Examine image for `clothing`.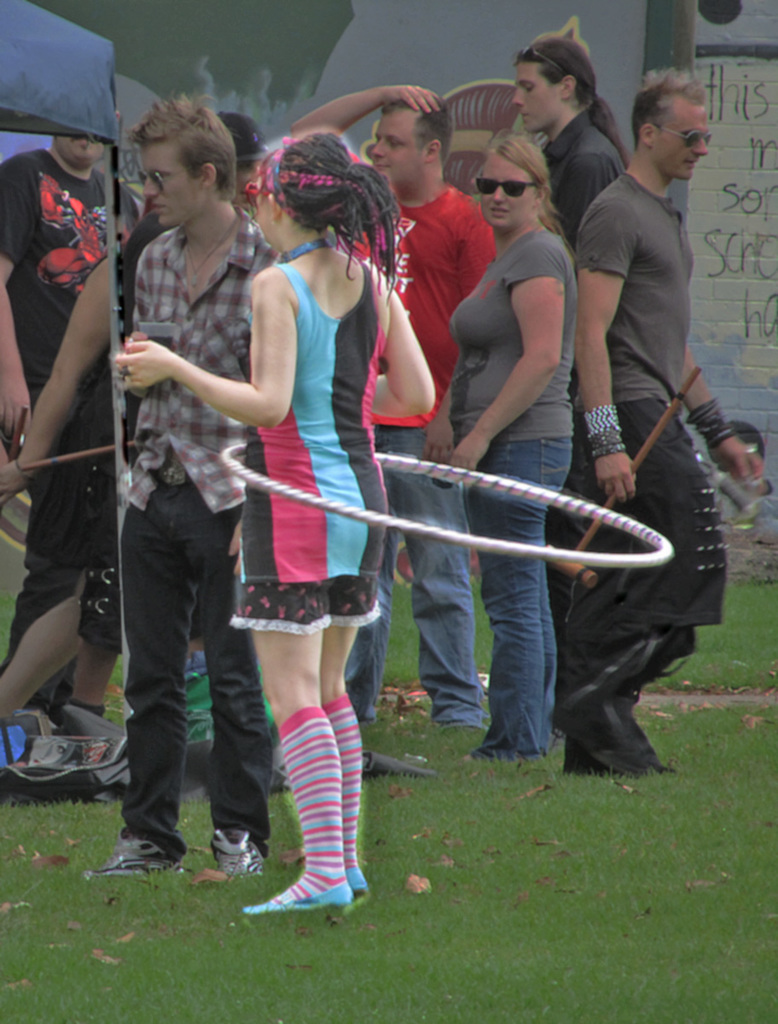
Examination result: (left=332, top=182, right=492, bottom=726).
